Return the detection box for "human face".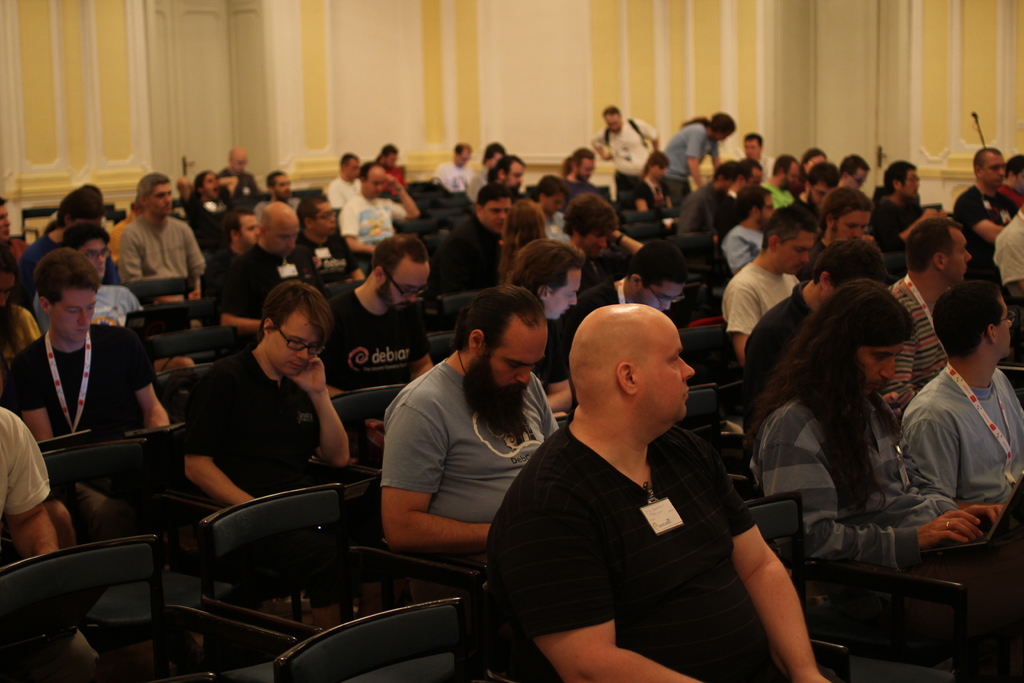
{"x1": 988, "y1": 156, "x2": 1007, "y2": 188}.
